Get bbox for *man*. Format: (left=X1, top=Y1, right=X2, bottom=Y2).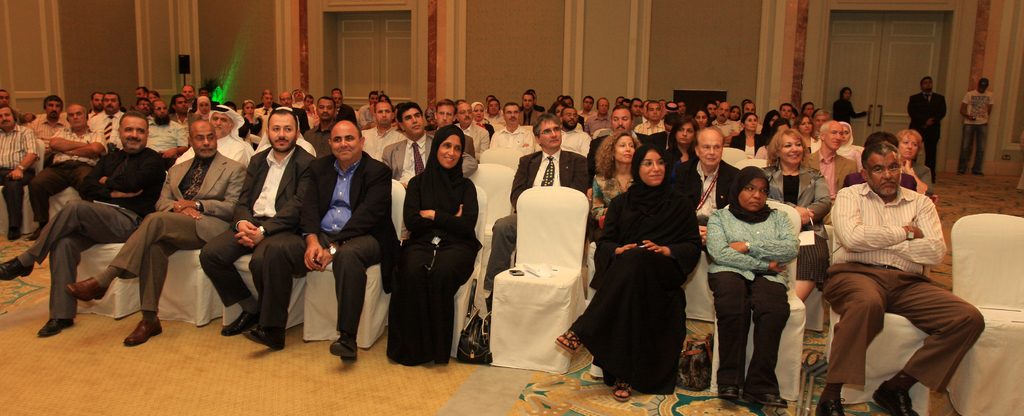
(left=484, top=96, right=508, bottom=135).
